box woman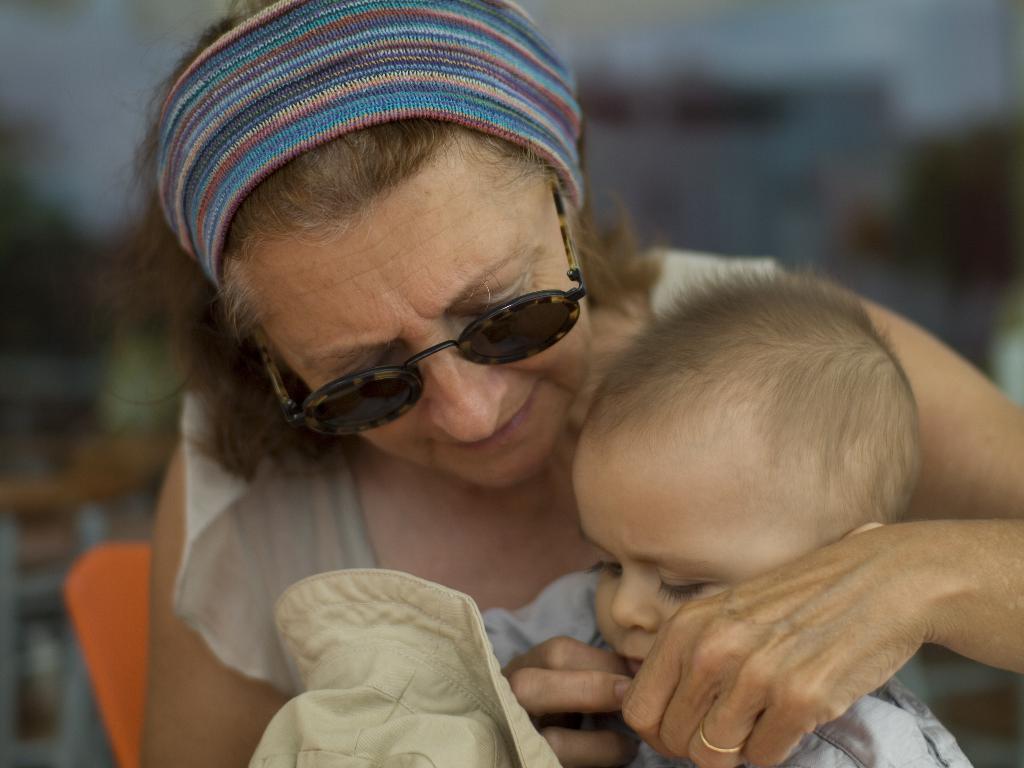
rect(93, 36, 877, 767)
